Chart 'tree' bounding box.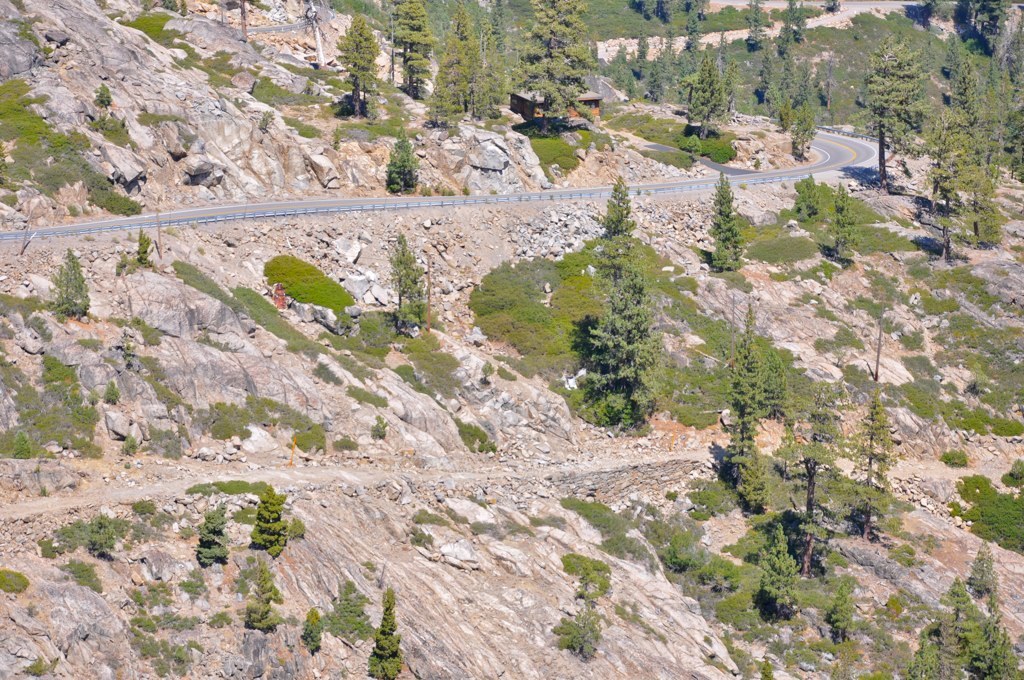
Charted: <region>386, 233, 432, 329</region>.
